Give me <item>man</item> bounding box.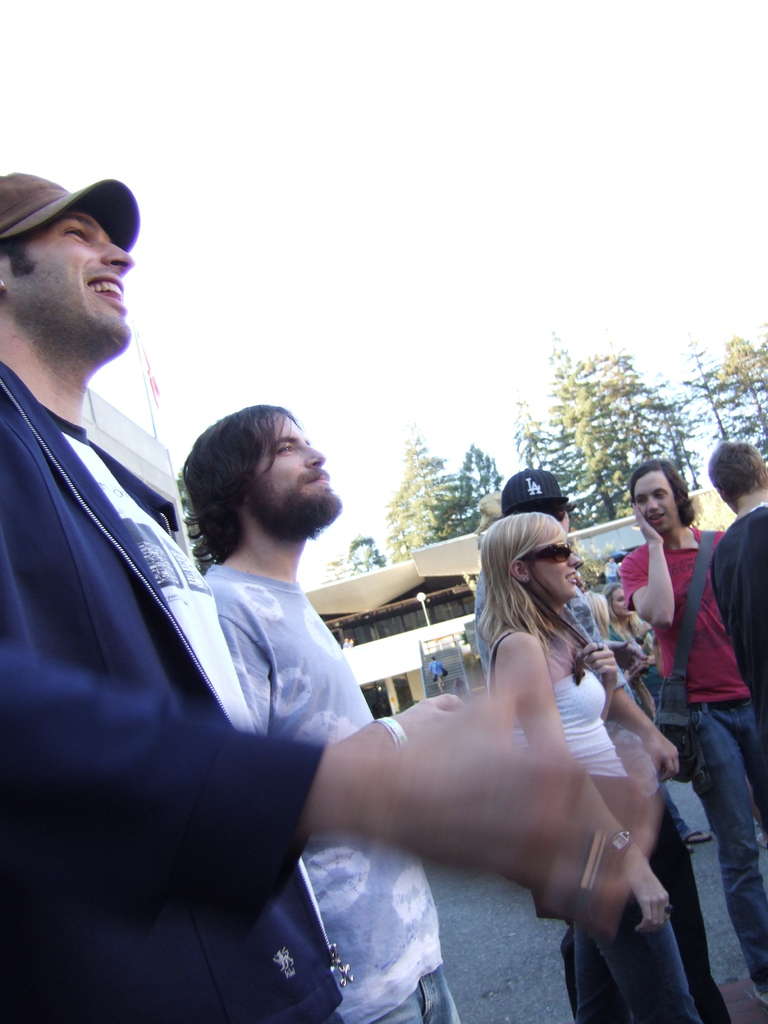
detection(0, 167, 663, 1023).
